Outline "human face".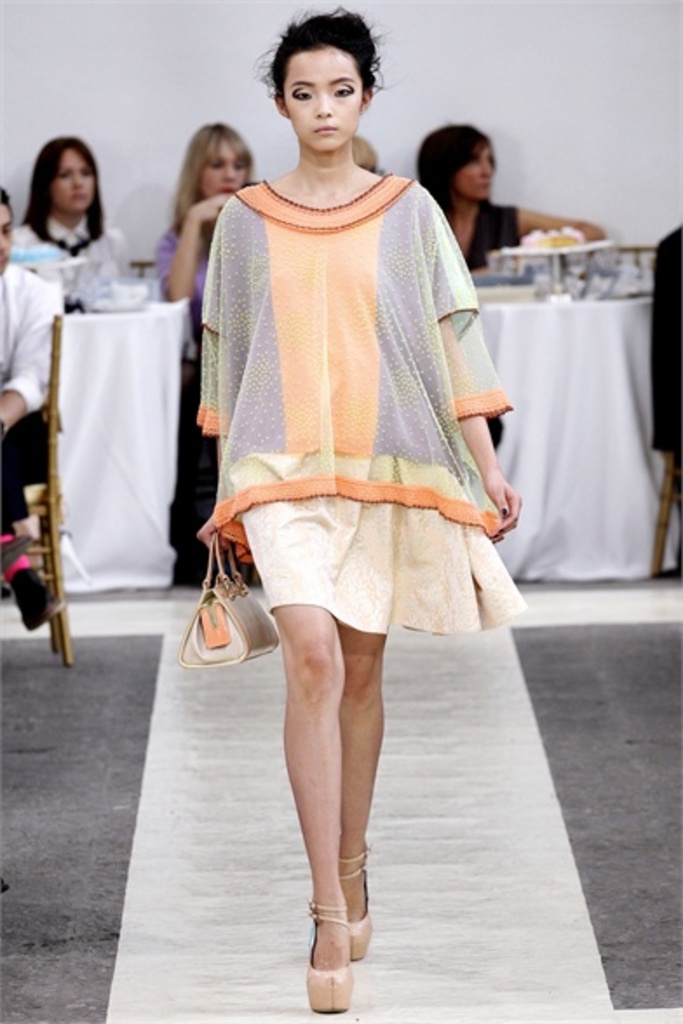
Outline: 197/141/247/204.
